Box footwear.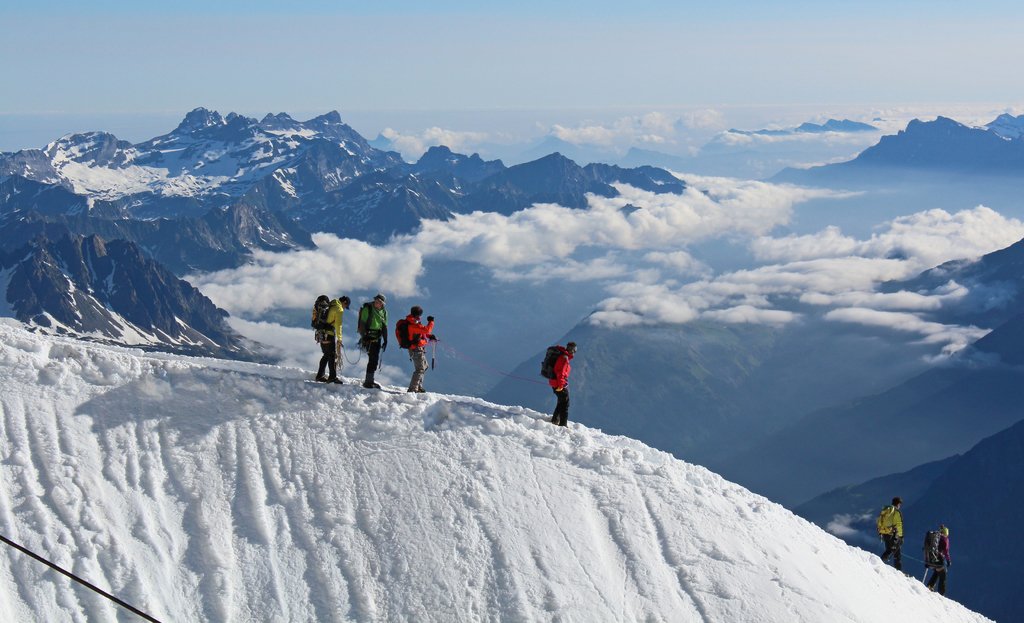
<region>560, 424, 568, 431</region>.
